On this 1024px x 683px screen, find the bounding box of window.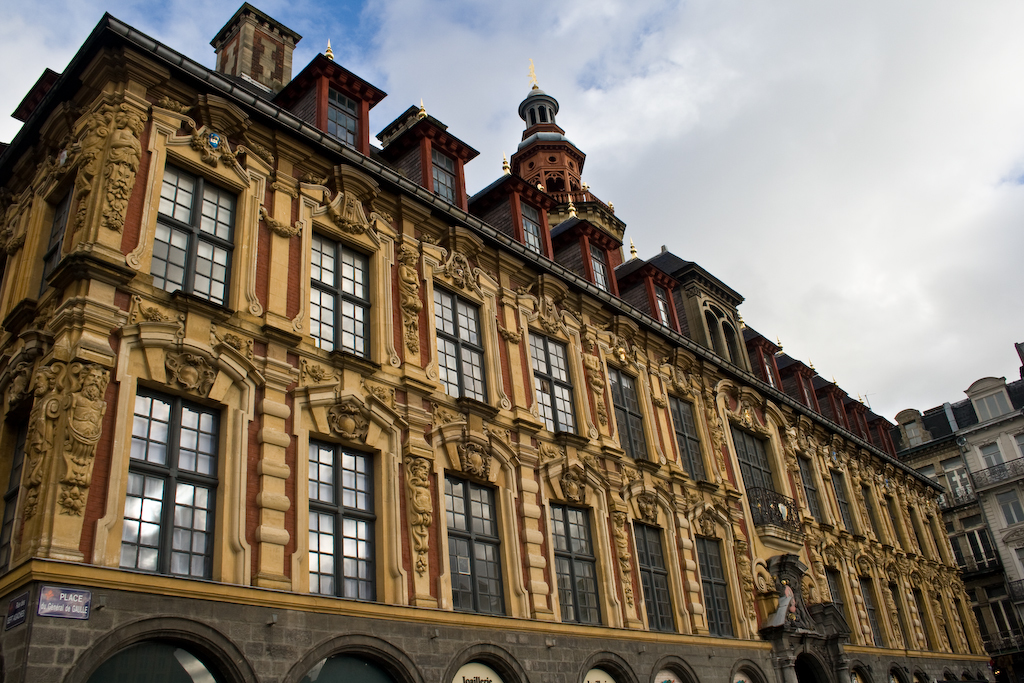
Bounding box: region(961, 514, 1010, 590).
